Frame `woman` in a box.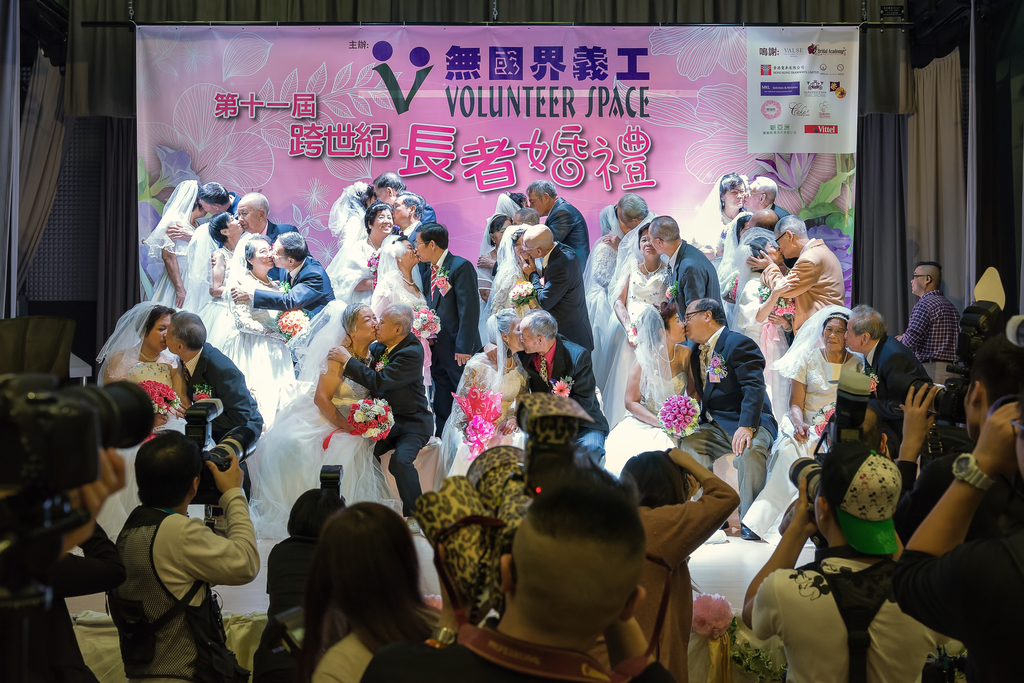
189,211,245,331.
